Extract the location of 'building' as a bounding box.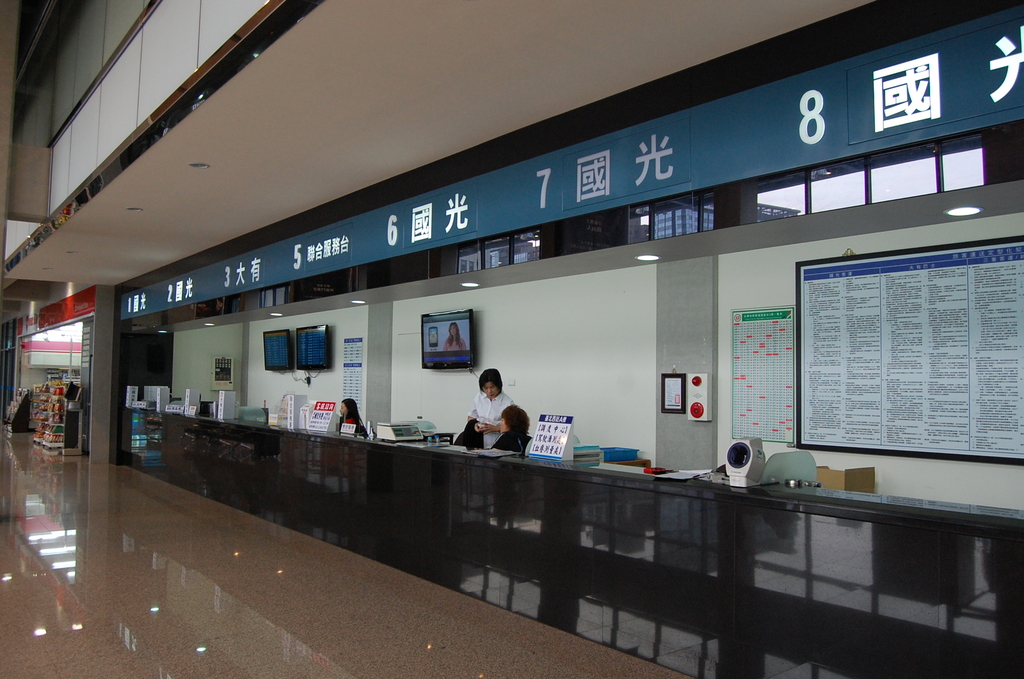
1 0 1023 678.
